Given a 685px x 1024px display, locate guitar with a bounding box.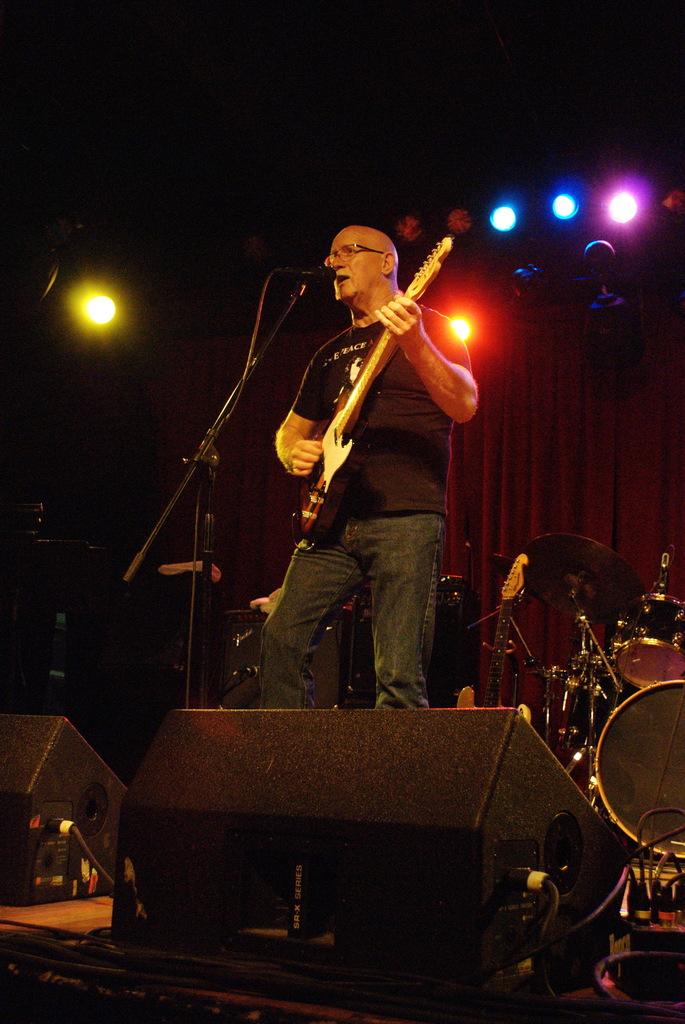
Located: {"x1": 272, "y1": 244, "x2": 446, "y2": 562}.
